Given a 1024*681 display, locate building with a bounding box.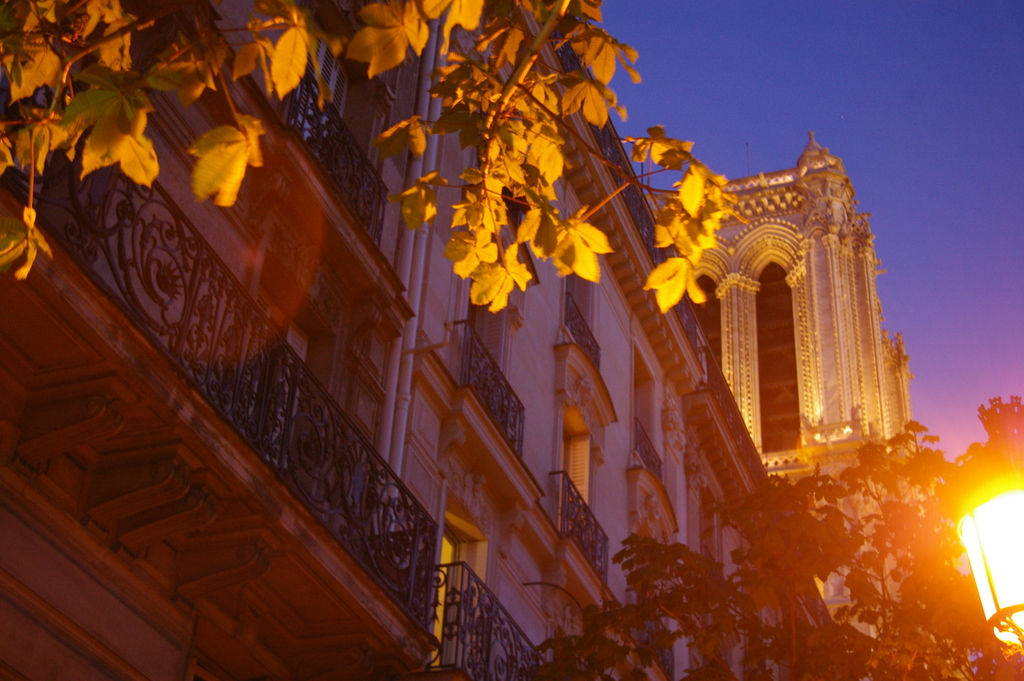
Located: locate(0, 0, 833, 680).
